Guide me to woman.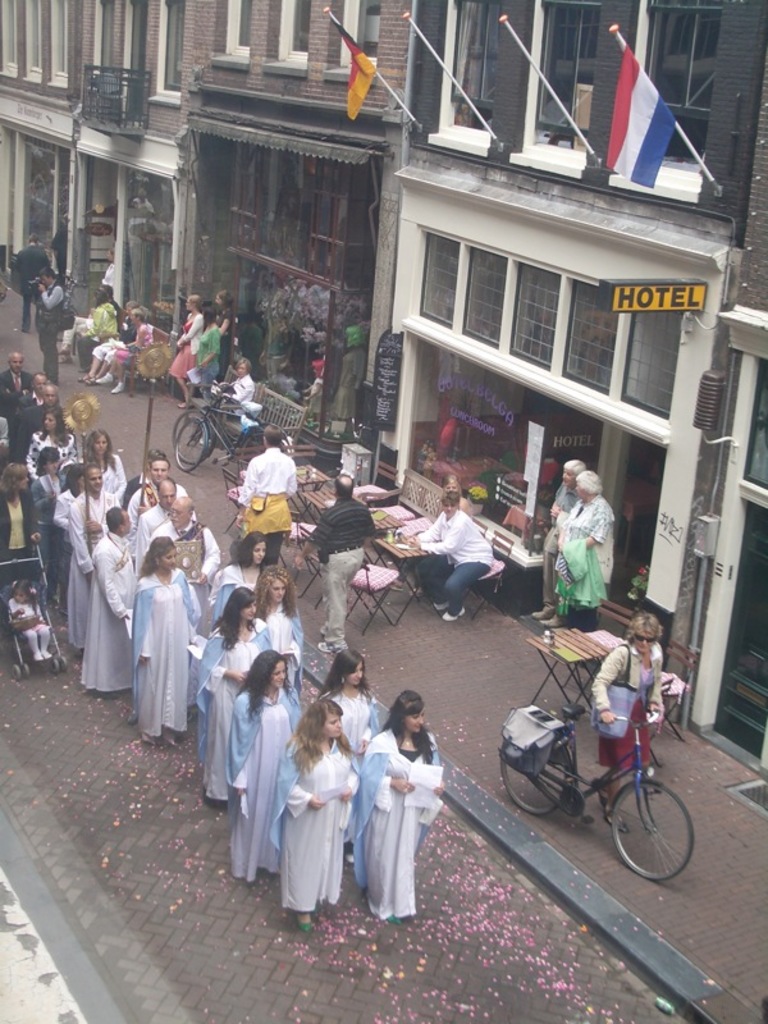
Guidance: bbox(365, 687, 445, 922).
